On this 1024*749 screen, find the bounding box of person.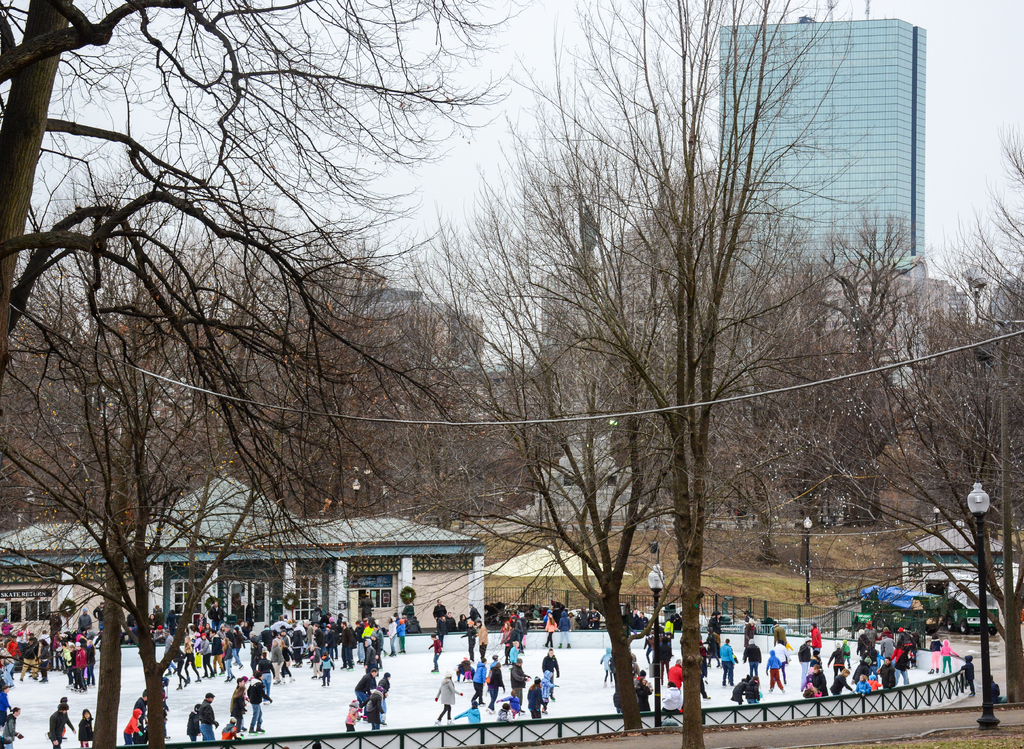
Bounding box: 742/638/763/672.
